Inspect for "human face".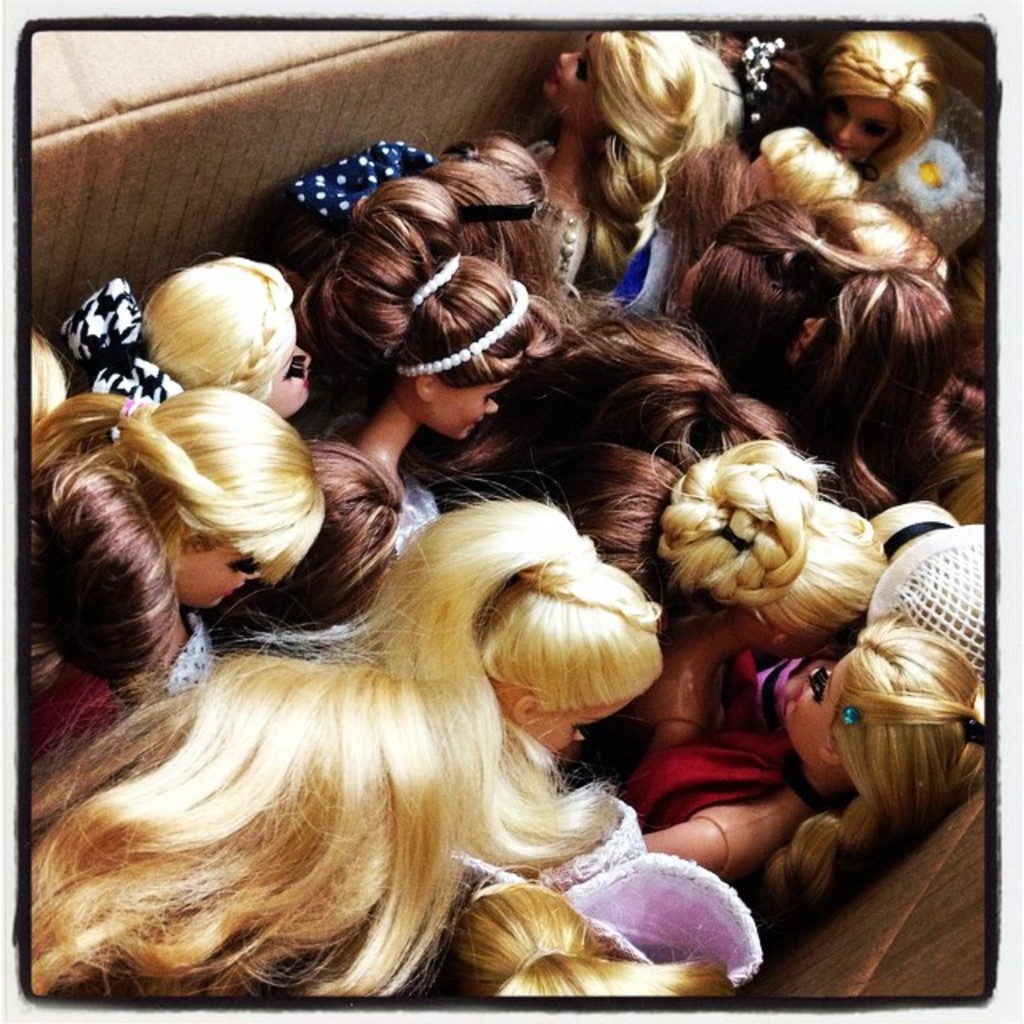
Inspection: {"x1": 531, "y1": 699, "x2": 629, "y2": 752}.
